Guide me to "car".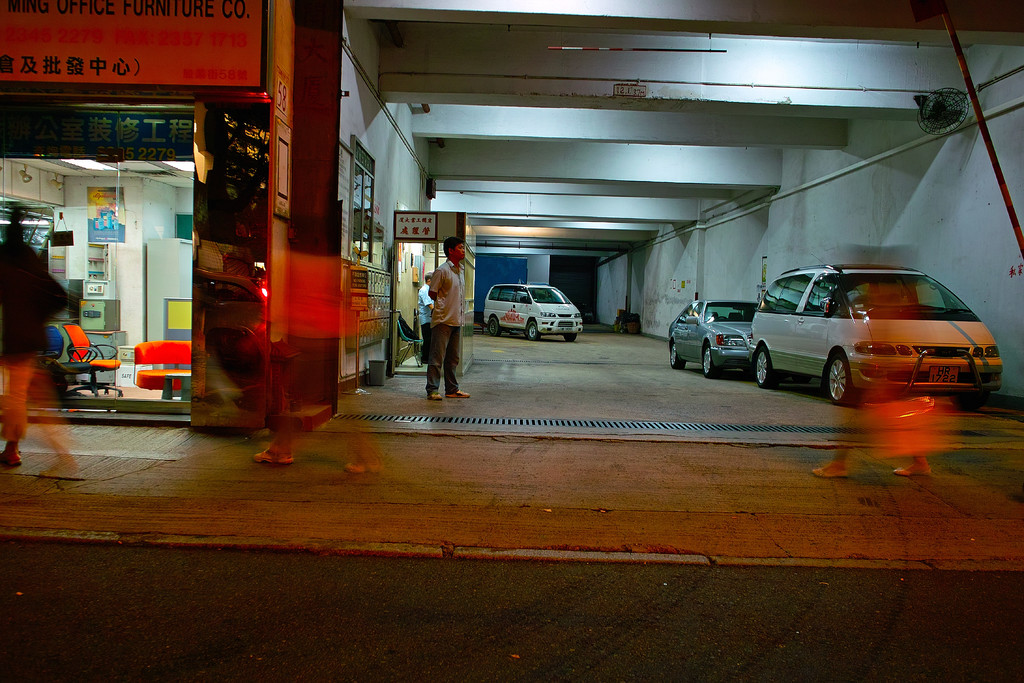
Guidance: <region>666, 302, 758, 380</region>.
